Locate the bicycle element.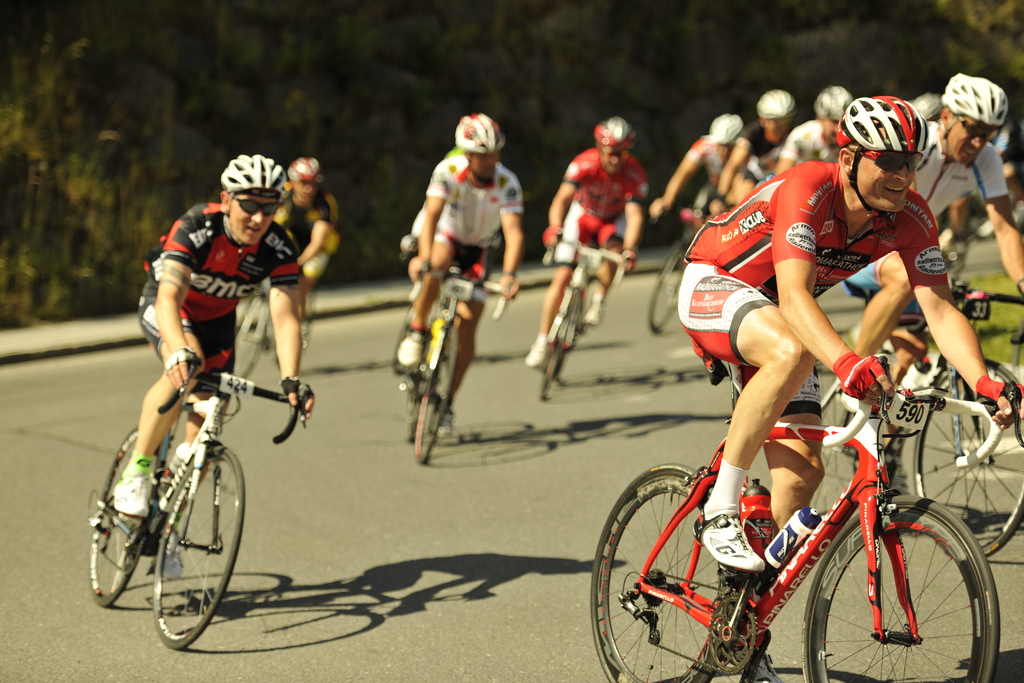
Element bbox: <box>652,199,728,336</box>.
